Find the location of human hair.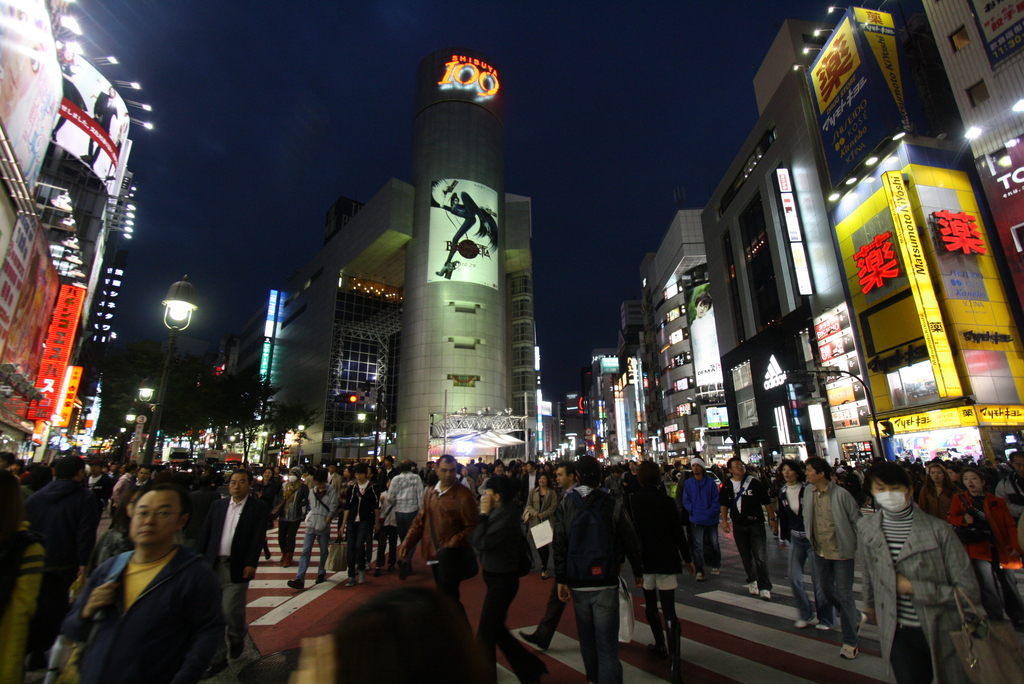
Location: {"x1": 484, "y1": 476, "x2": 515, "y2": 505}.
